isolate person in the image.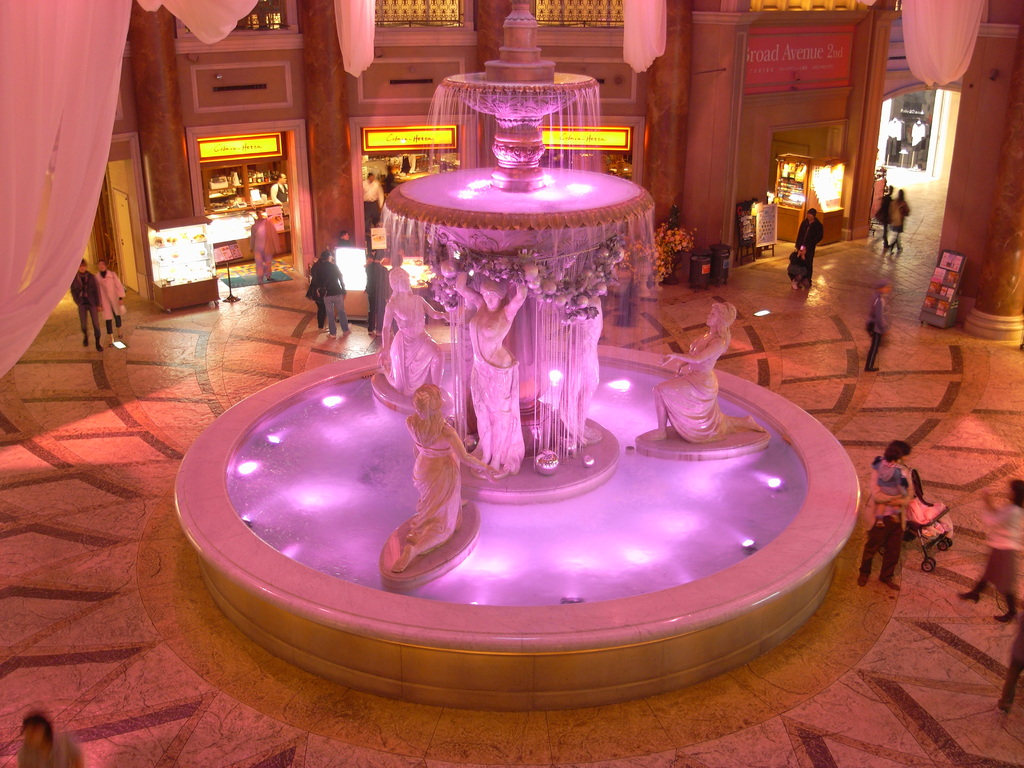
Isolated region: (x1=247, y1=209, x2=282, y2=288).
